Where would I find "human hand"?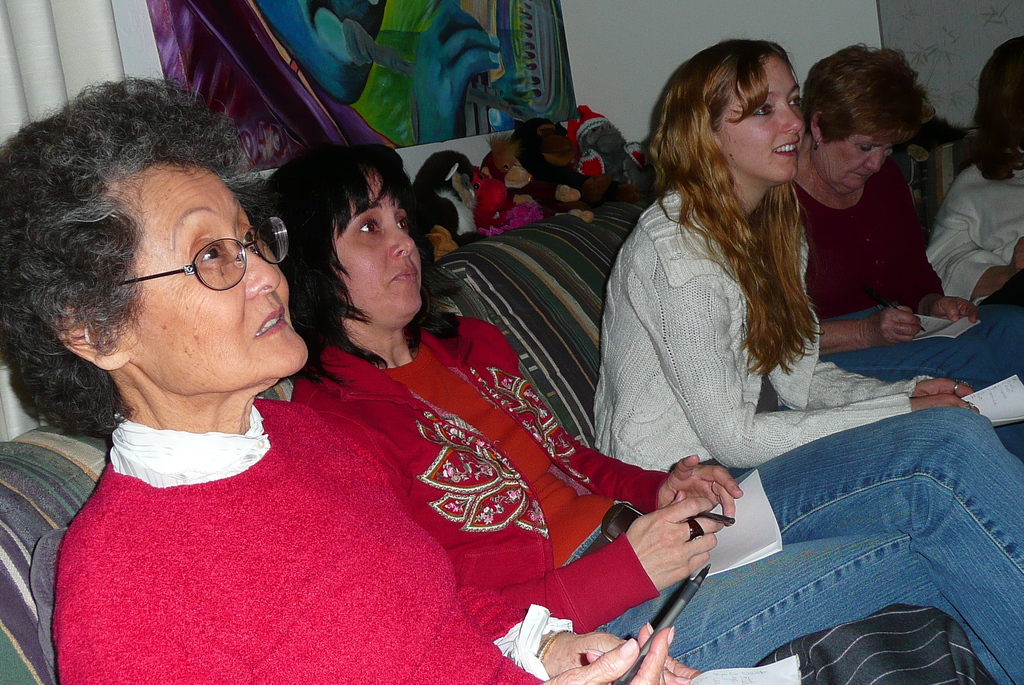
At box=[1010, 236, 1023, 279].
